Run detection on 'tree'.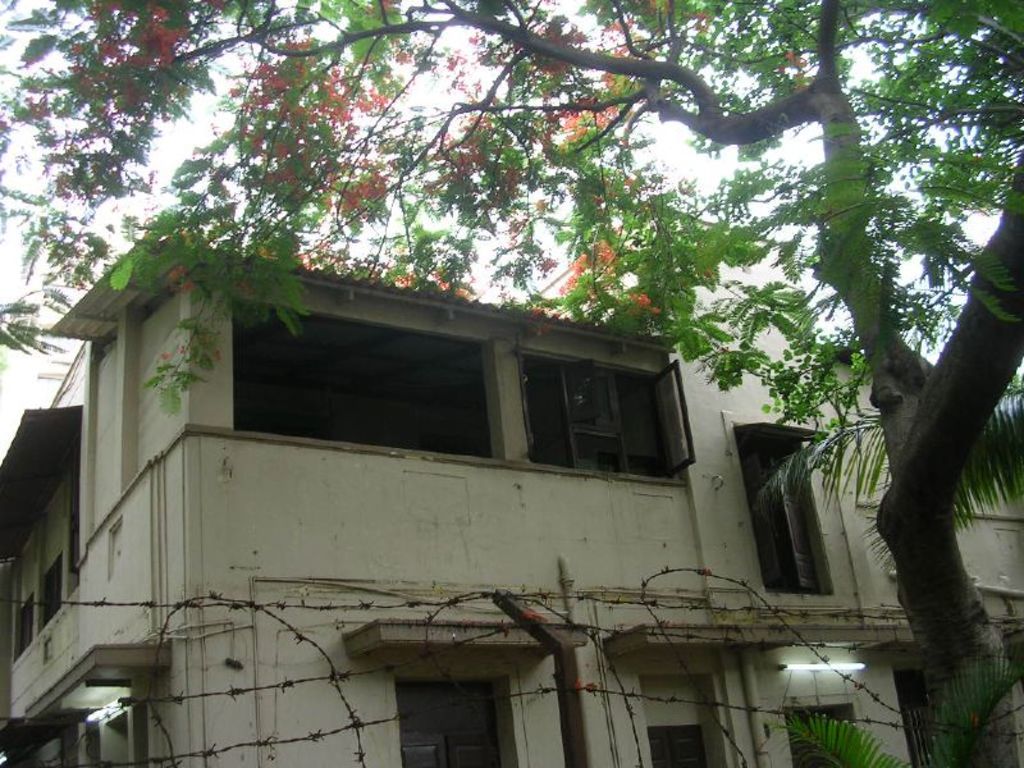
Result: select_region(0, 0, 1023, 767).
